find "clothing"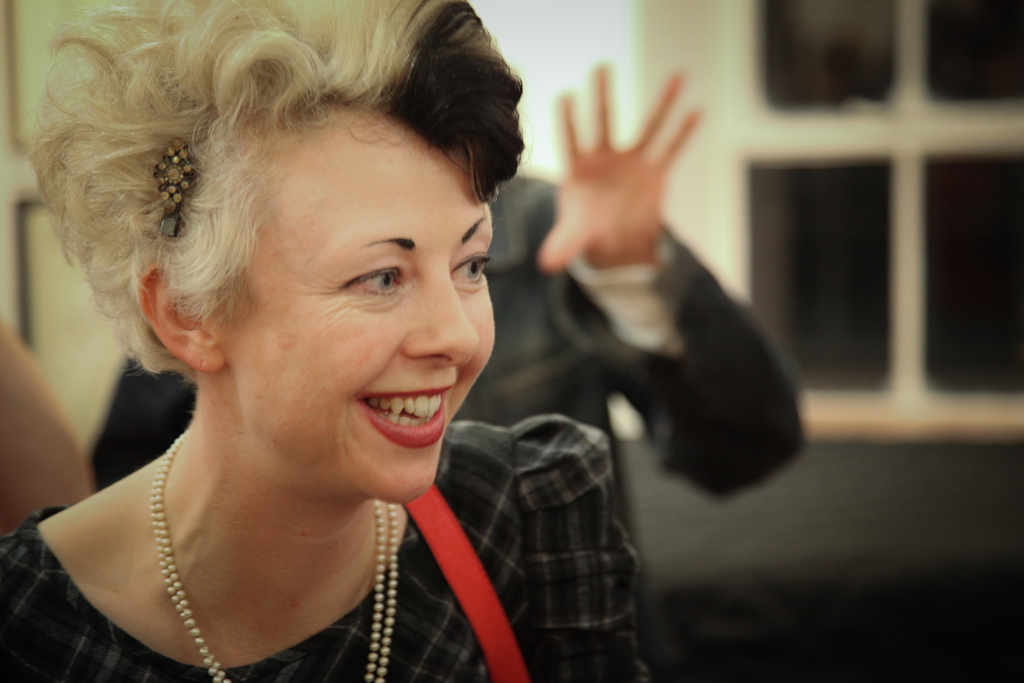
detection(84, 172, 810, 521)
